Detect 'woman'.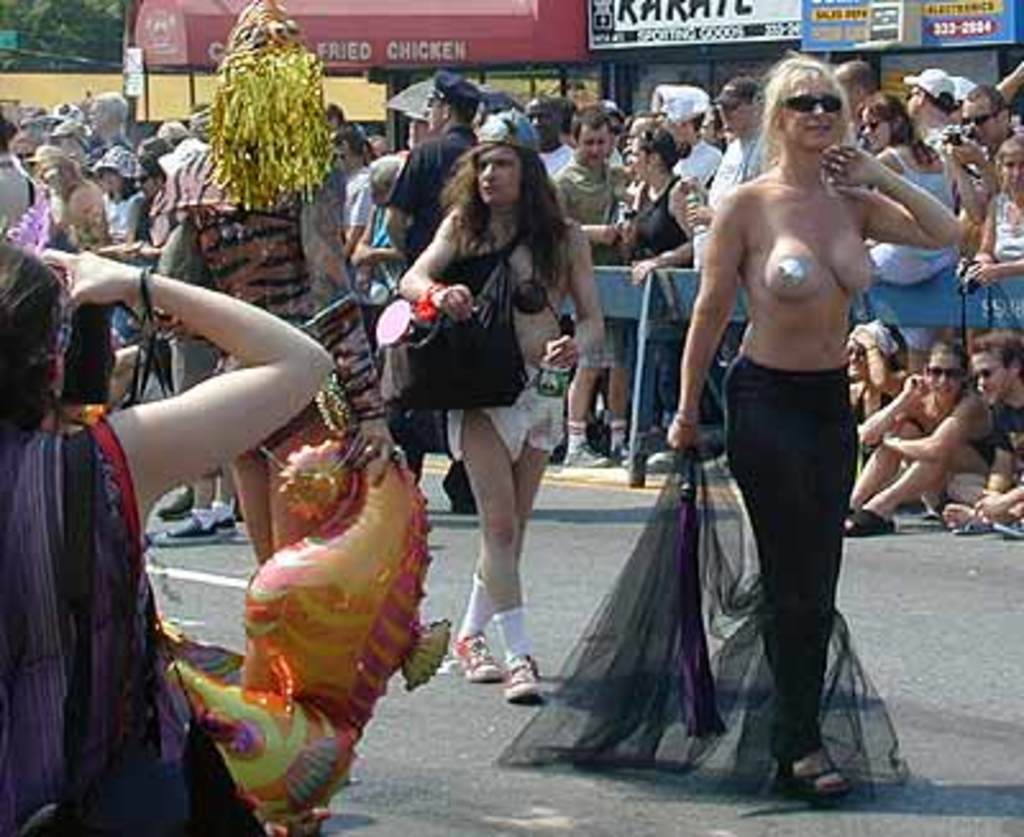
Detected at locate(102, 143, 172, 371).
